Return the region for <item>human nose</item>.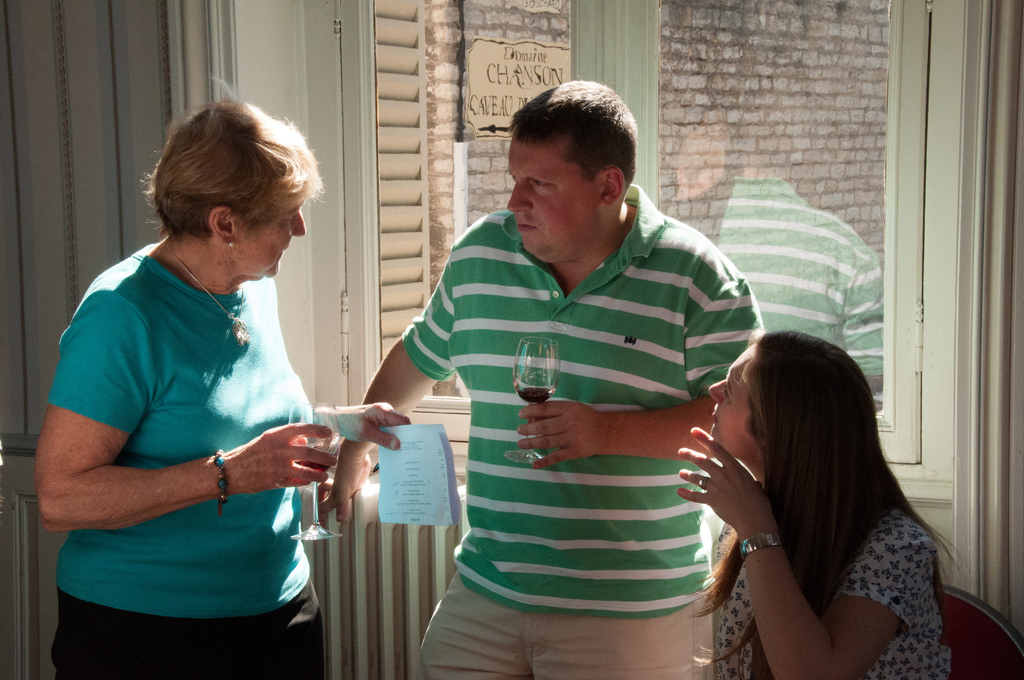
box=[292, 207, 308, 237].
